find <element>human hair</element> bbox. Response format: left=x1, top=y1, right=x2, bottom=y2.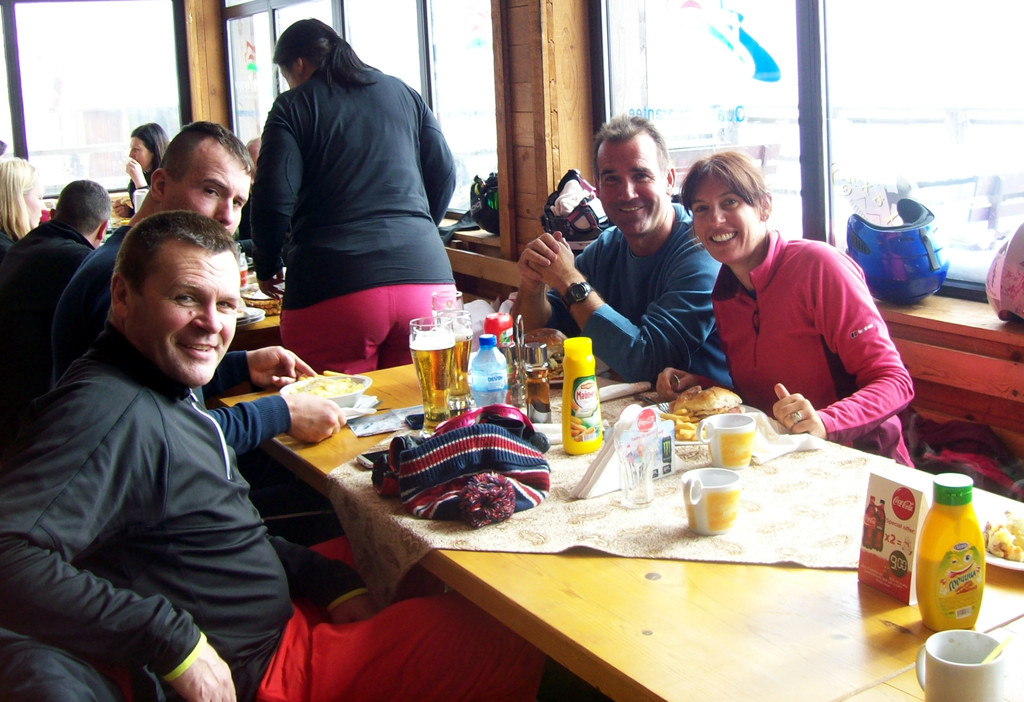
left=595, top=112, right=675, bottom=184.
